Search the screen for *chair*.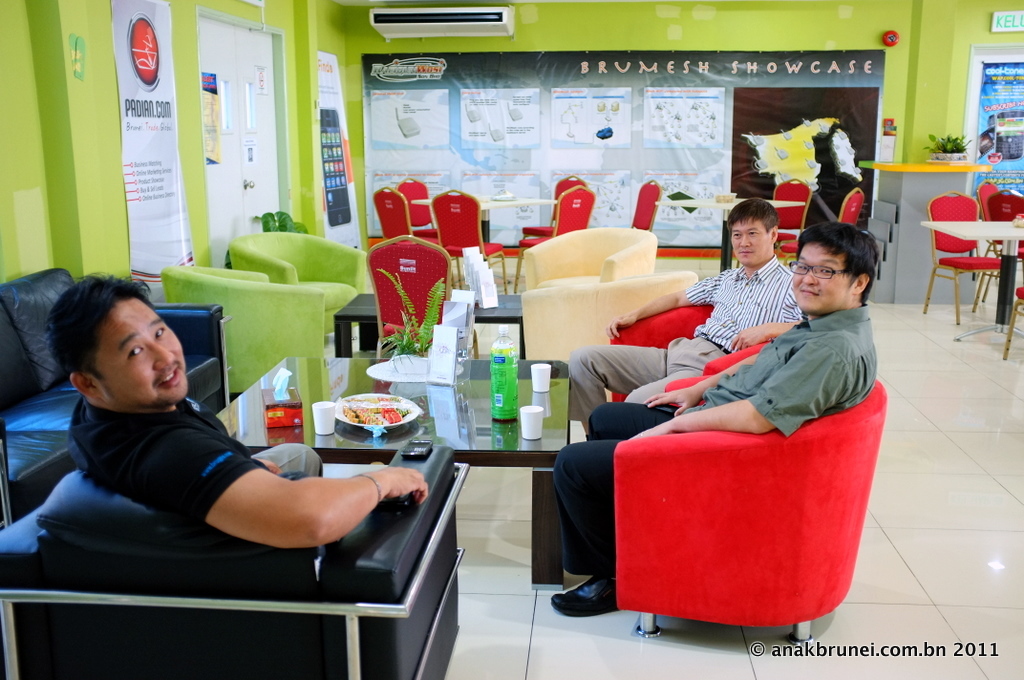
Found at BBox(769, 175, 811, 265).
